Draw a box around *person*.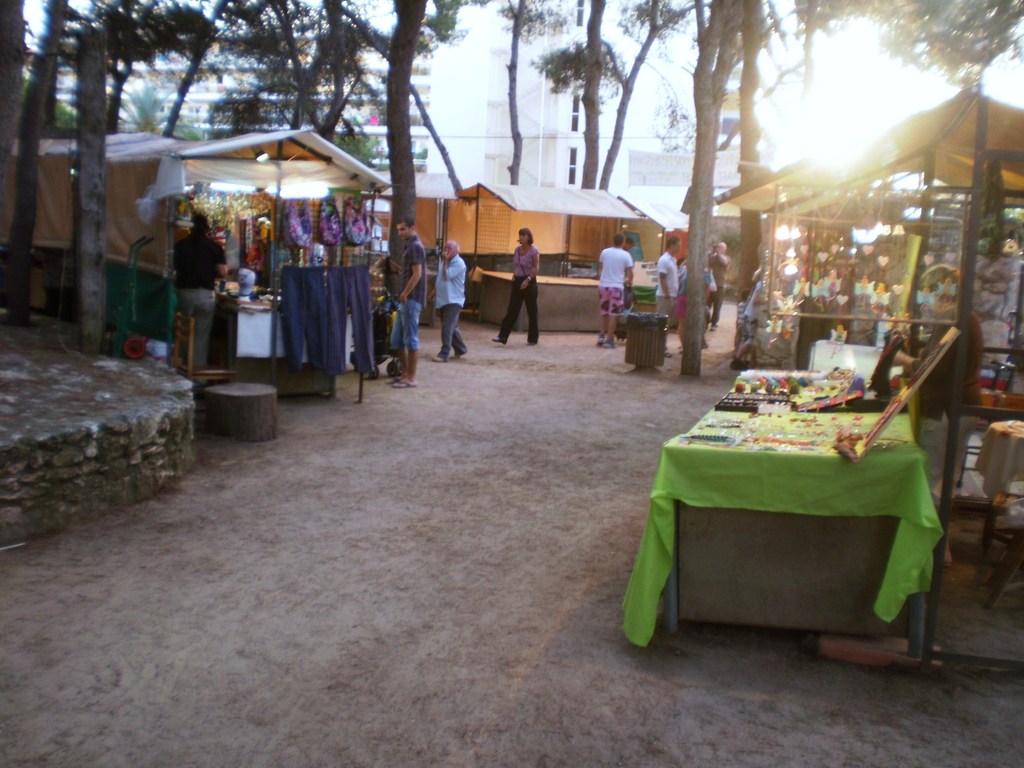
[x1=490, y1=226, x2=543, y2=351].
